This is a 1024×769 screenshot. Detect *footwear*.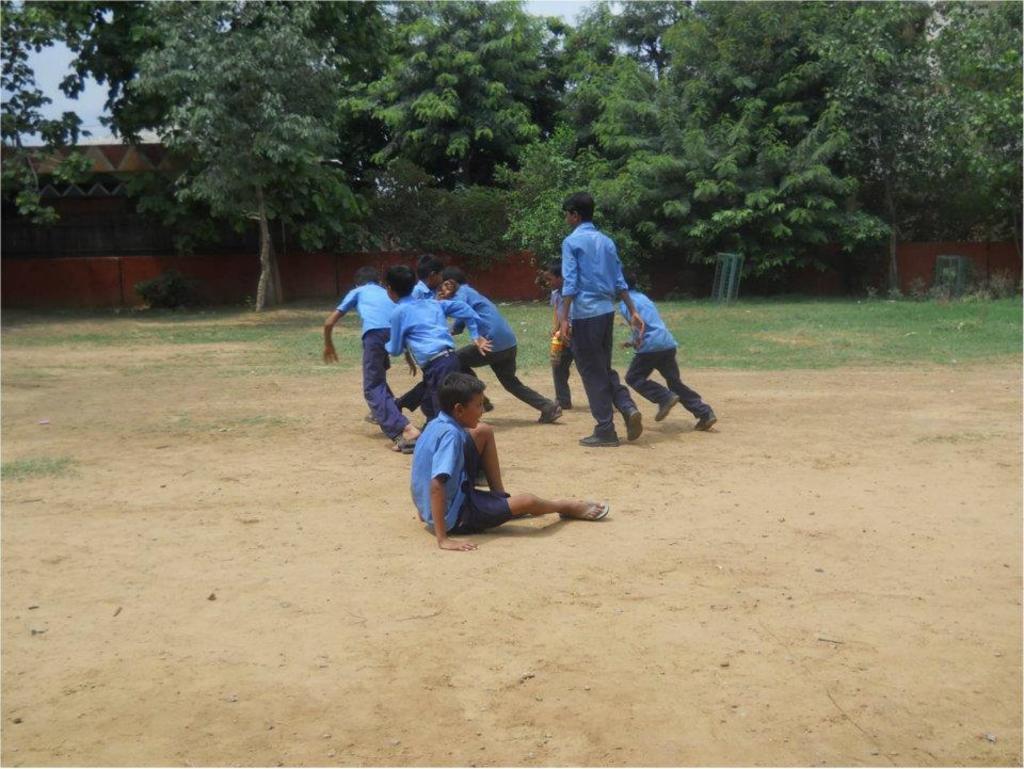
[left=396, top=432, right=425, bottom=453].
